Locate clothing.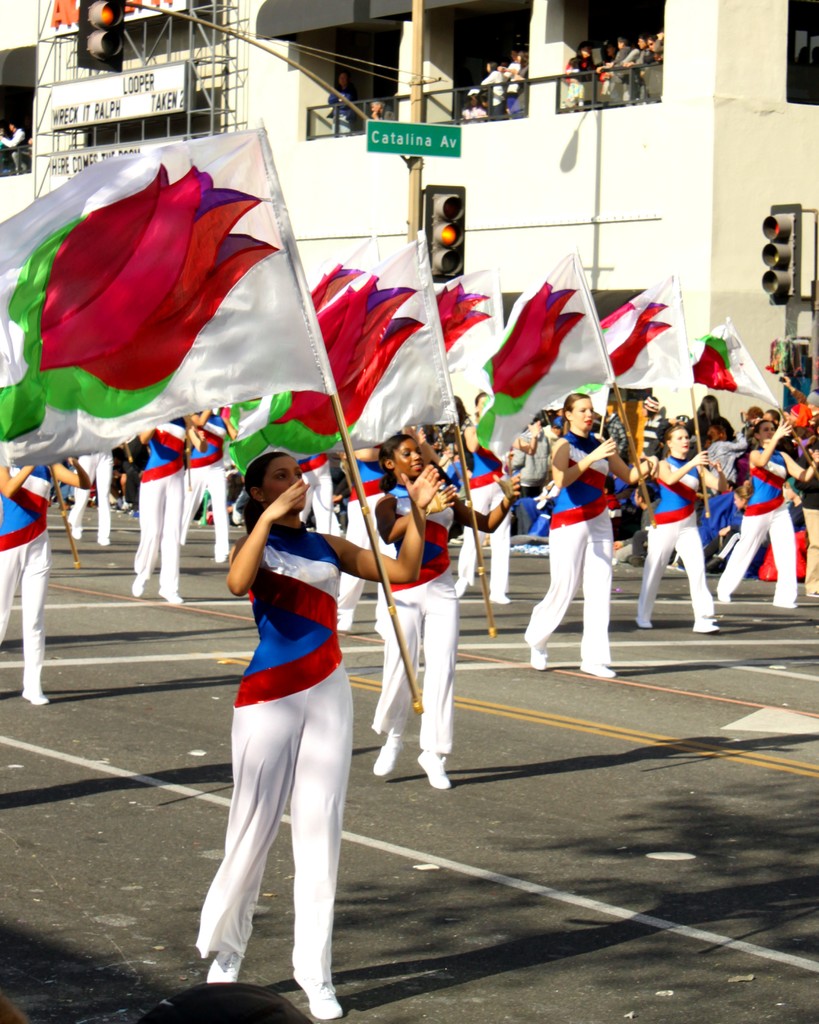
Bounding box: 373 108 401 122.
